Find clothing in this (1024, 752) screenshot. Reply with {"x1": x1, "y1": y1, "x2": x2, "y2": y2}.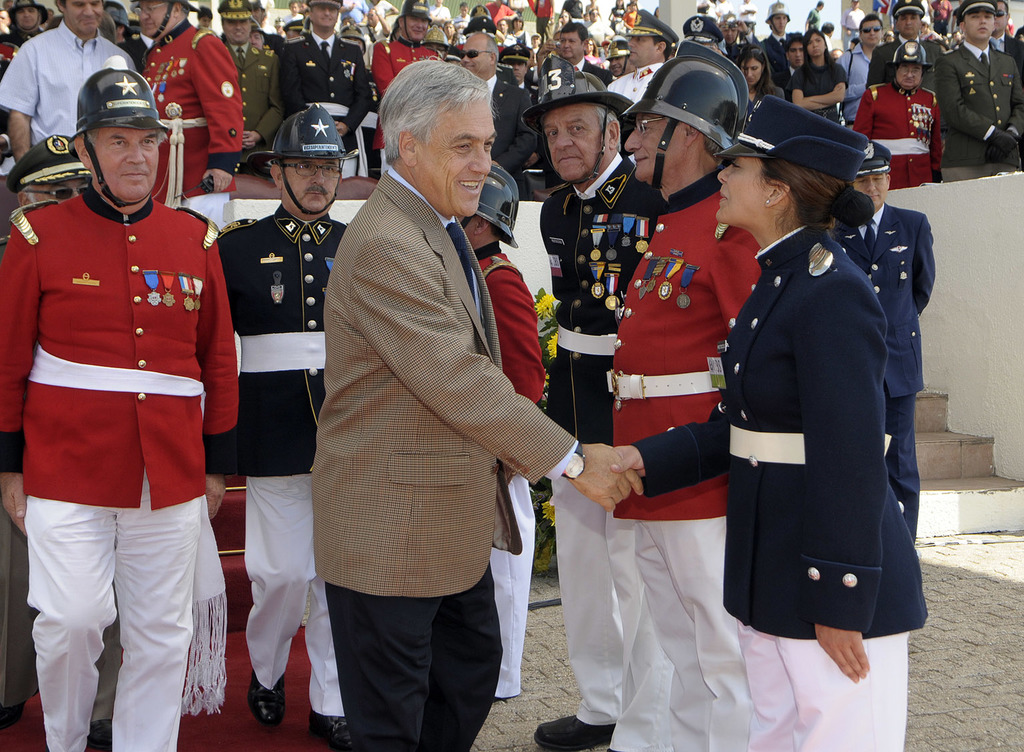
{"x1": 2, "y1": 21, "x2": 45, "y2": 51}.
